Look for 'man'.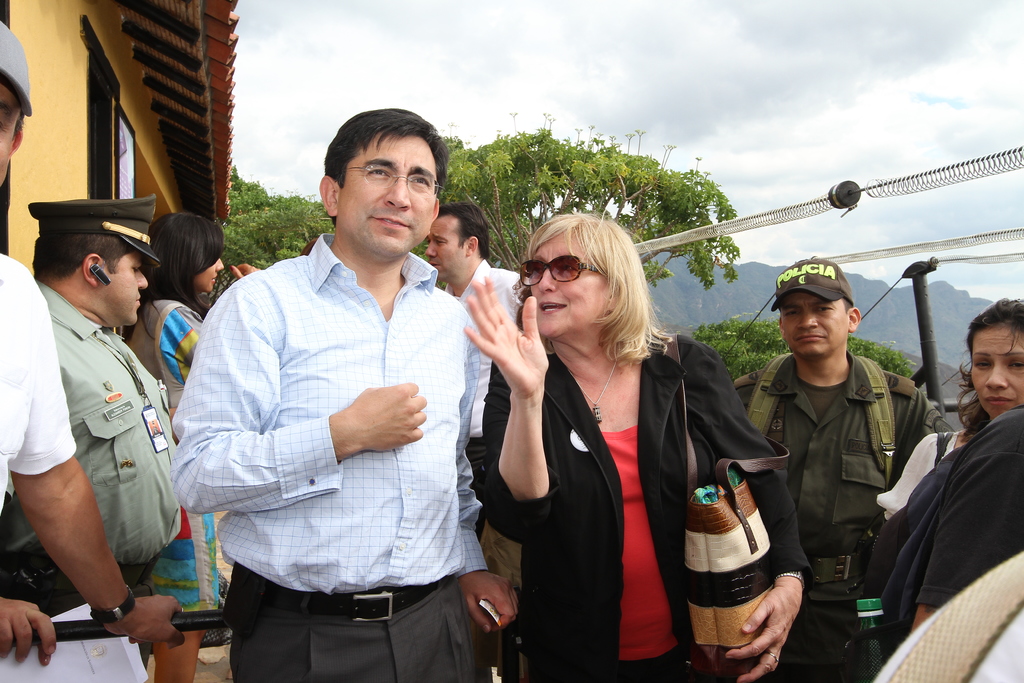
Found: bbox=(0, 18, 182, 650).
